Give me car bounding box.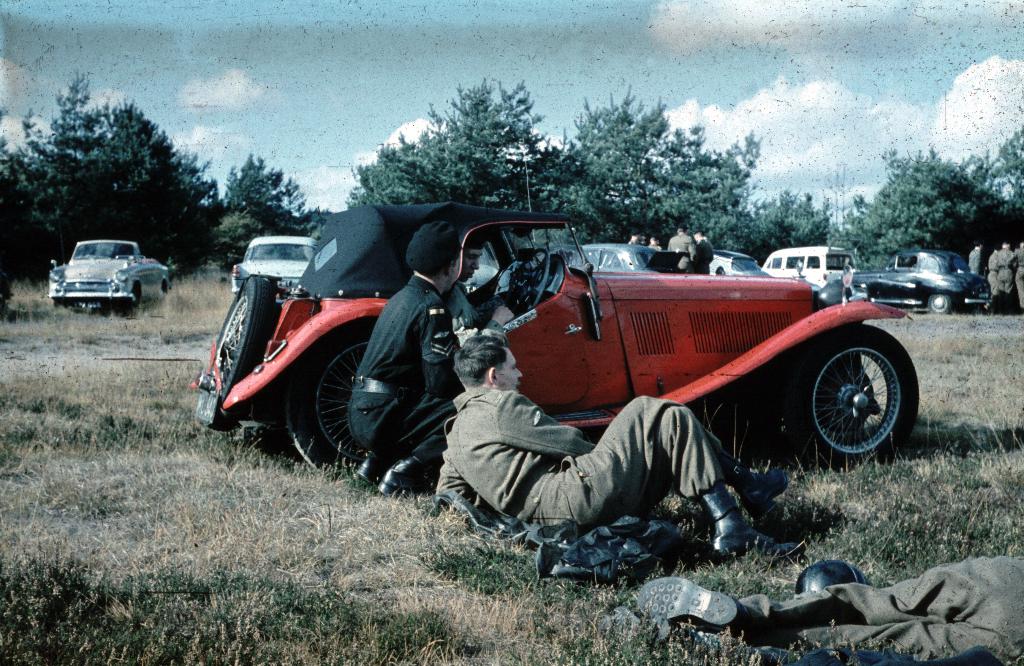
[left=848, top=246, right=993, bottom=313].
